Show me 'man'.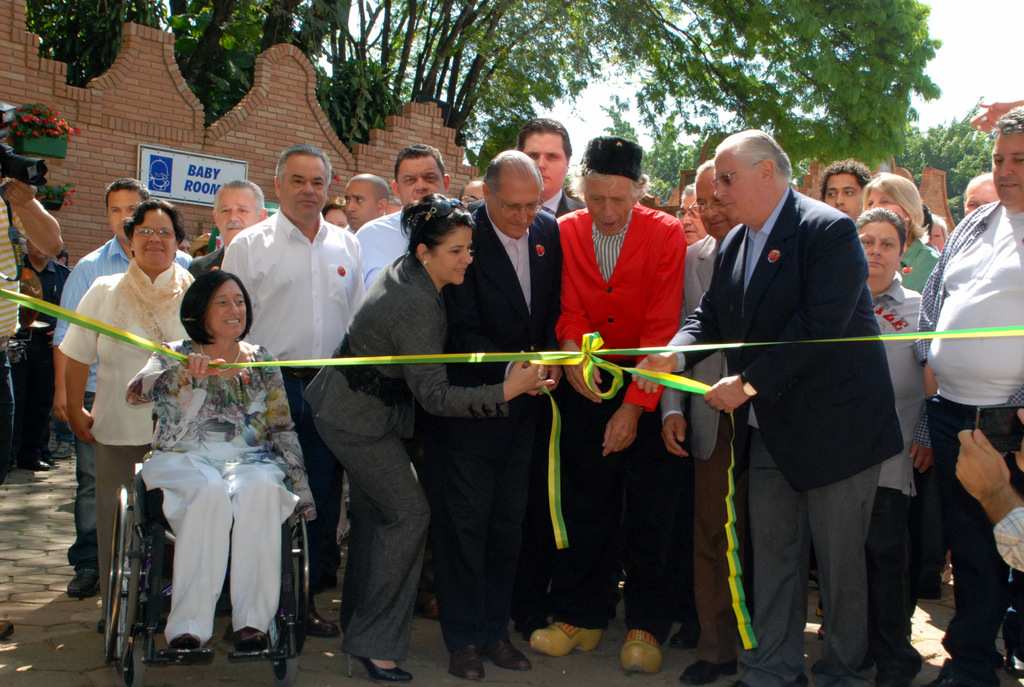
'man' is here: <region>668, 183, 739, 274</region>.
